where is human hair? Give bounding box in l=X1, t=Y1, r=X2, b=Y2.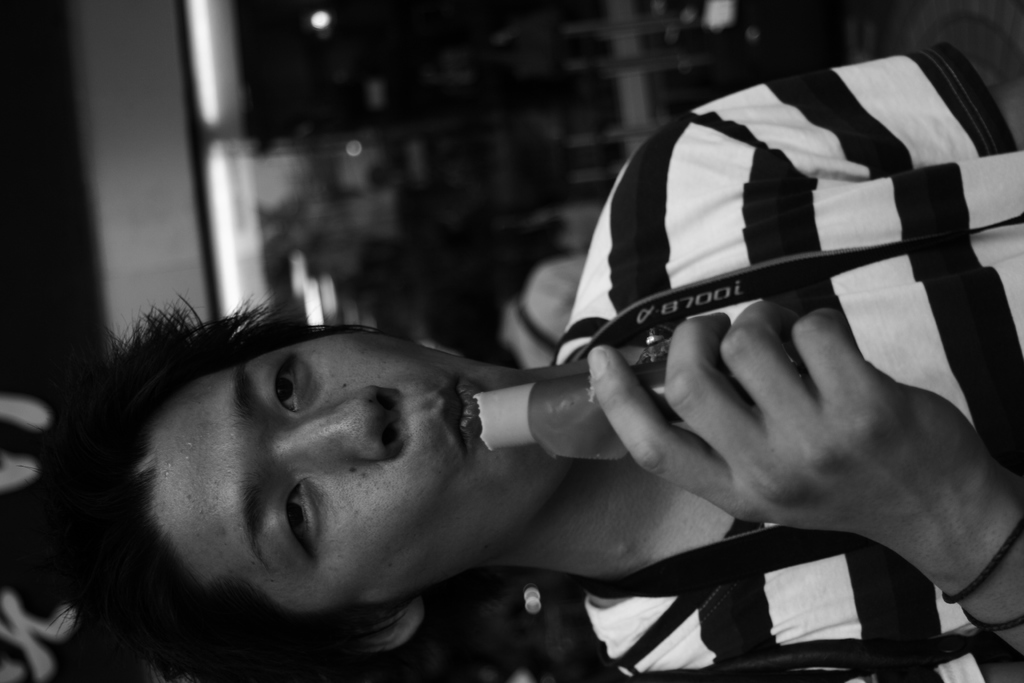
l=2, t=293, r=380, b=682.
